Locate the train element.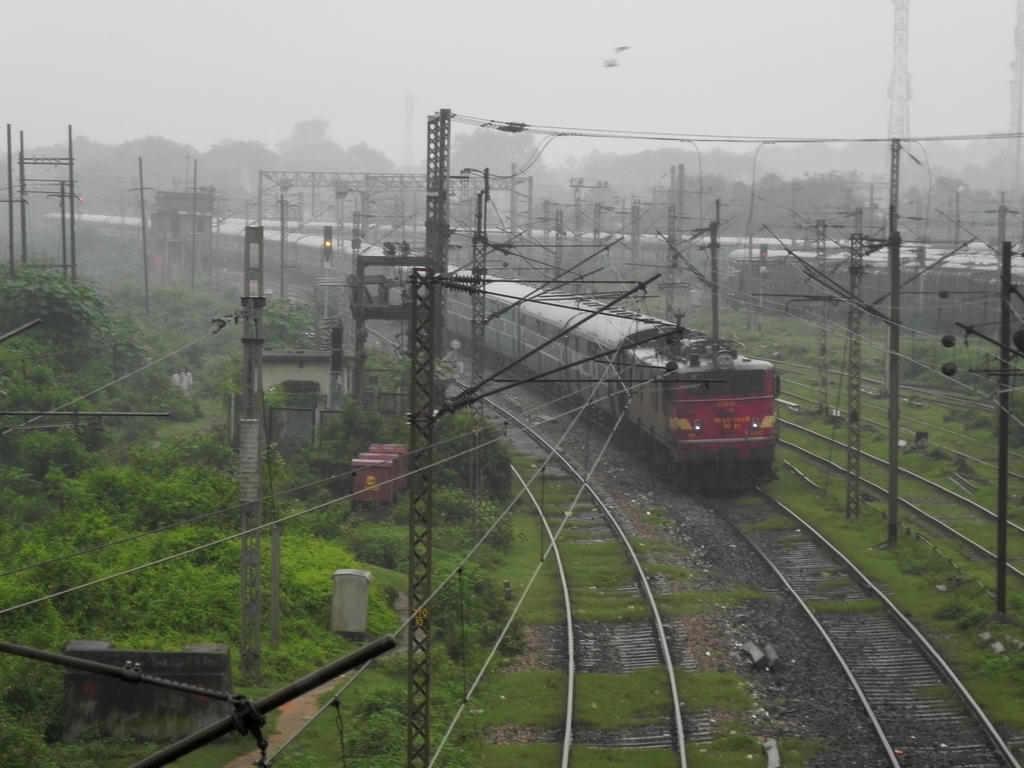
Element bbox: l=36, t=209, r=781, b=491.
